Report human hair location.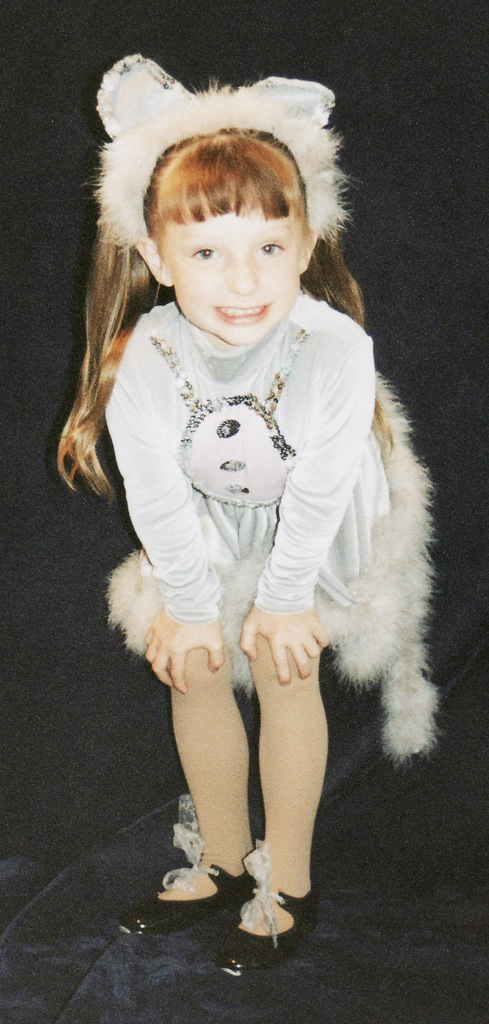
Report: bbox=(94, 88, 367, 488).
